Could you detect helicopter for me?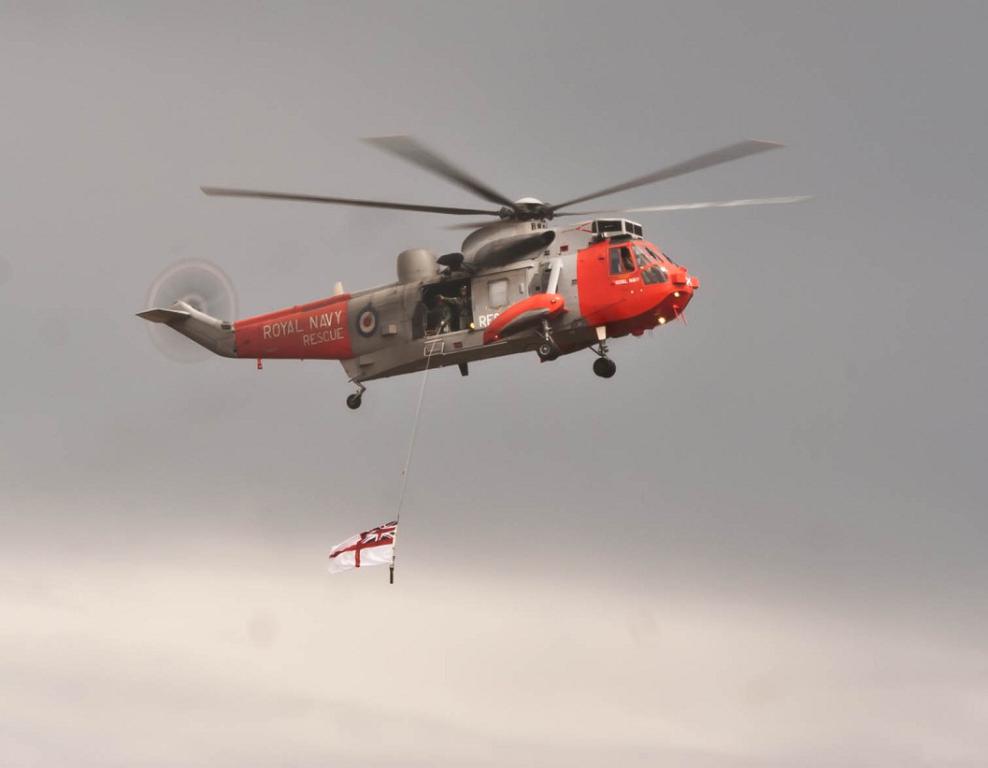
Detection result: <bbox>113, 125, 797, 411</bbox>.
